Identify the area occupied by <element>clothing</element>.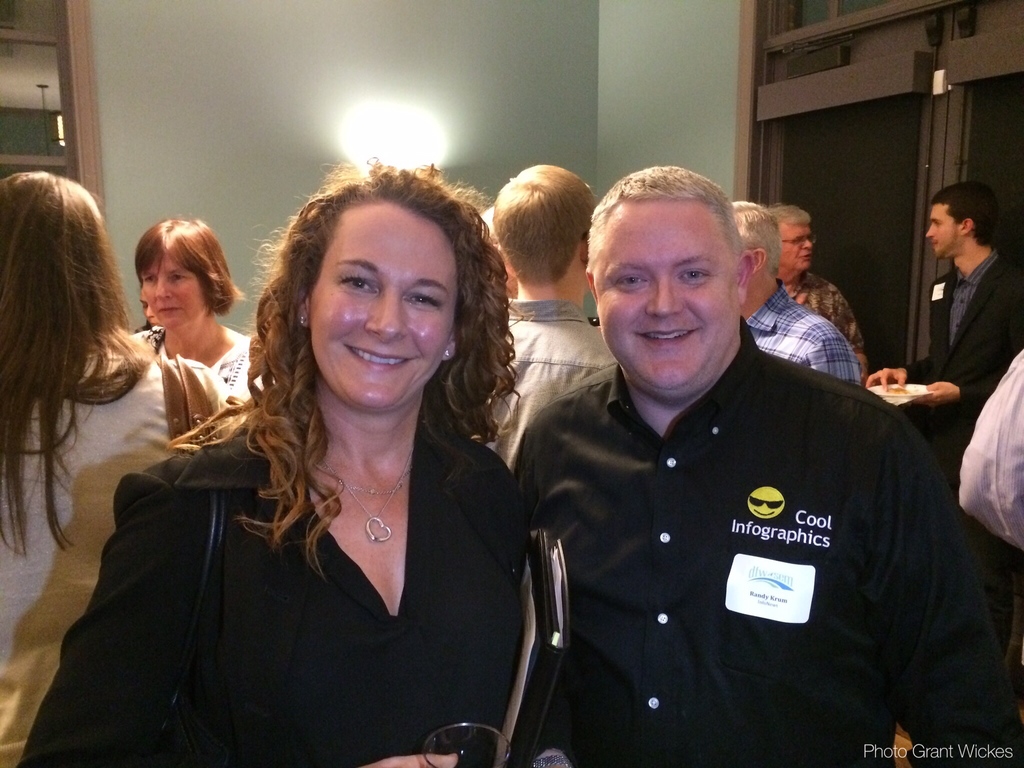
Area: 0 354 225 767.
